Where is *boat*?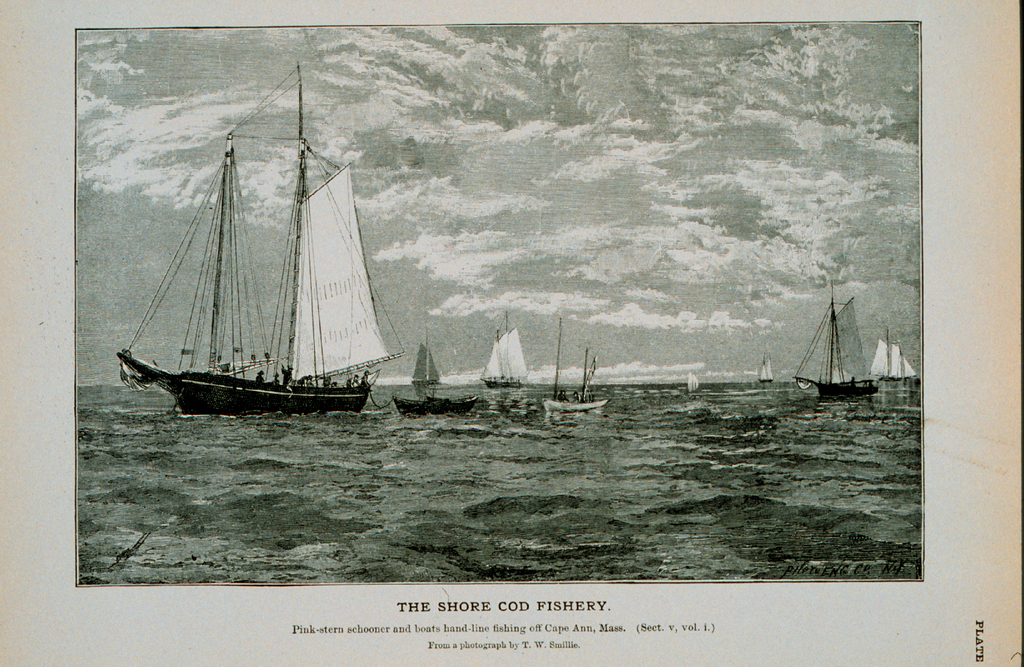
box=[753, 349, 774, 391].
